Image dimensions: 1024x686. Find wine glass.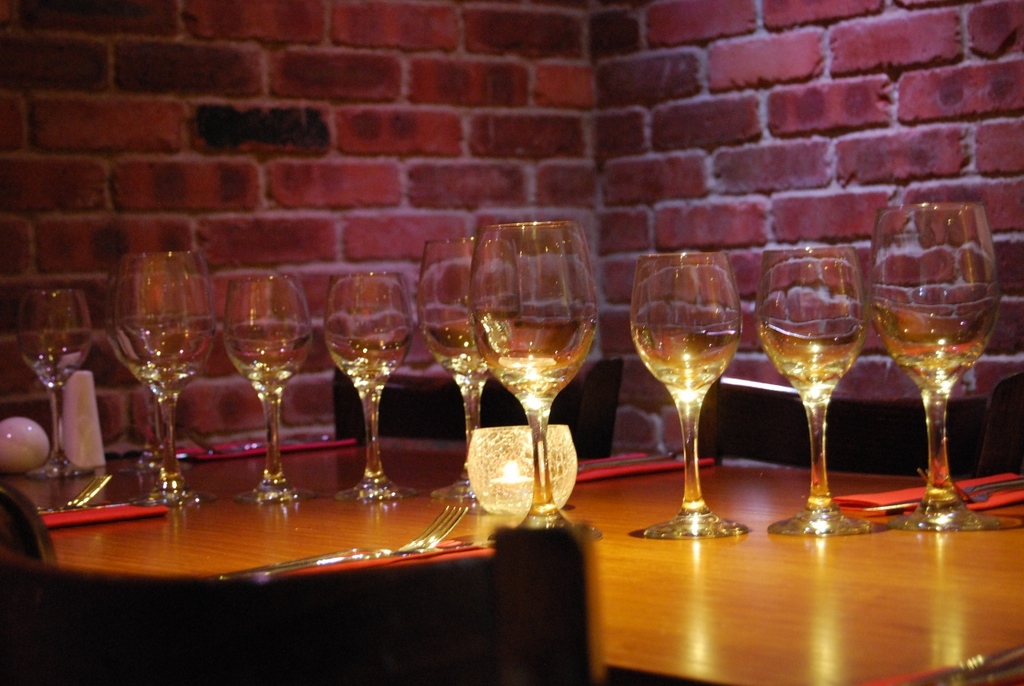
{"x1": 471, "y1": 219, "x2": 602, "y2": 528}.
